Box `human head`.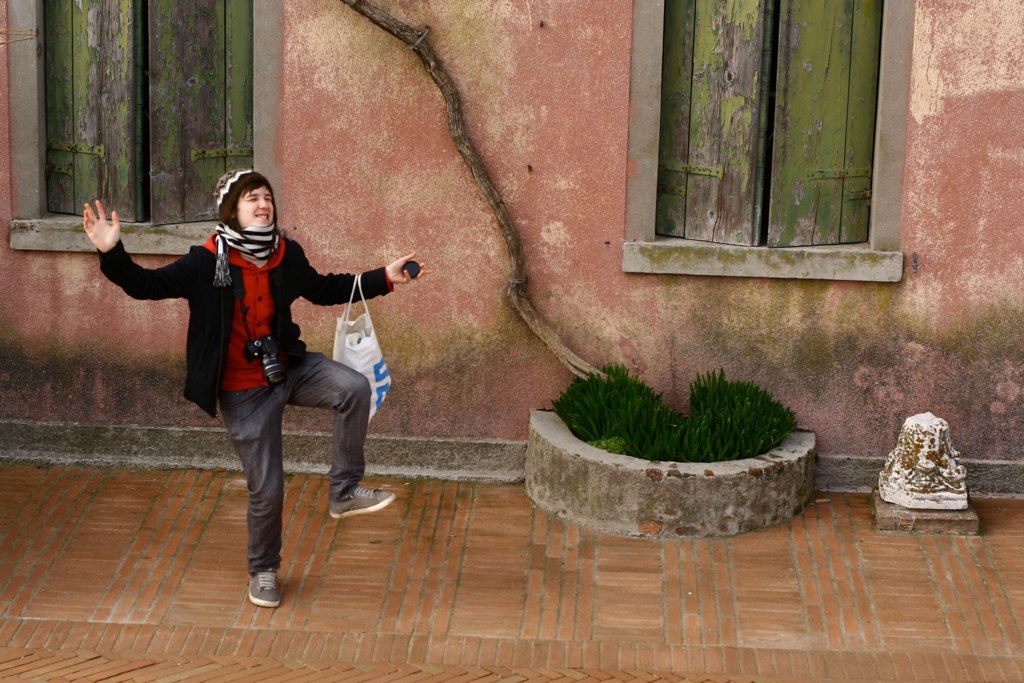
[left=211, top=167, right=278, bottom=230].
